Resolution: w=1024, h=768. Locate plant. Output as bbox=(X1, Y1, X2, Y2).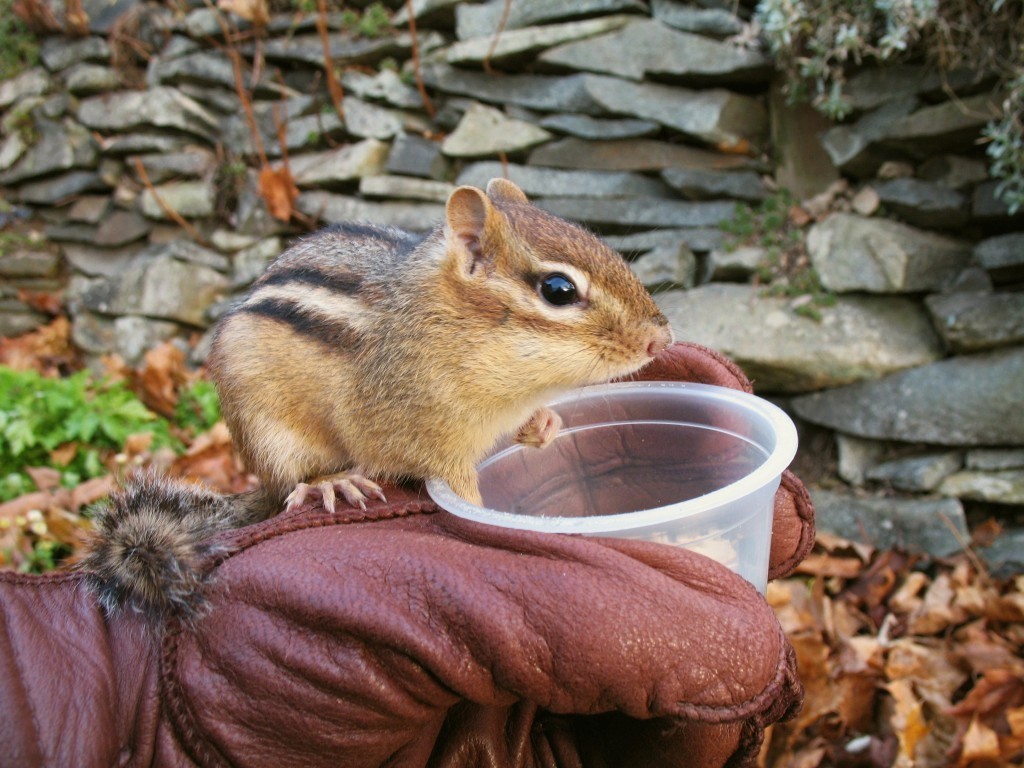
bbox=(28, 537, 90, 573).
